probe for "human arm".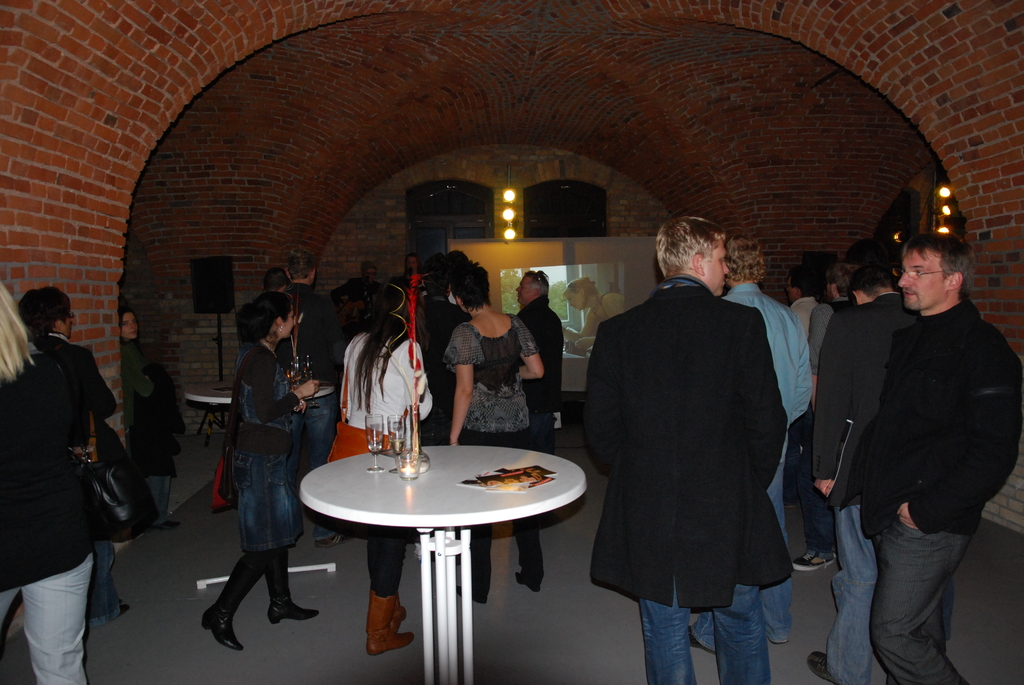
Probe result: box(900, 345, 1008, 549).
